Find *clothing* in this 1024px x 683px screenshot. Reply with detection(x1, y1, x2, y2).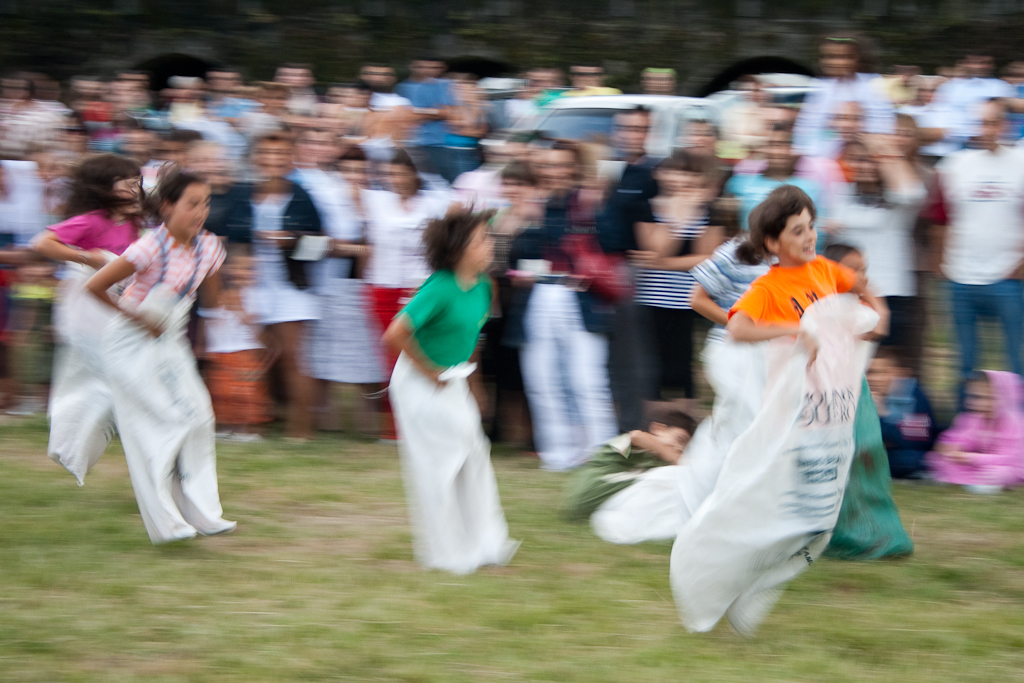
detection(51, 208, 139, 257).
